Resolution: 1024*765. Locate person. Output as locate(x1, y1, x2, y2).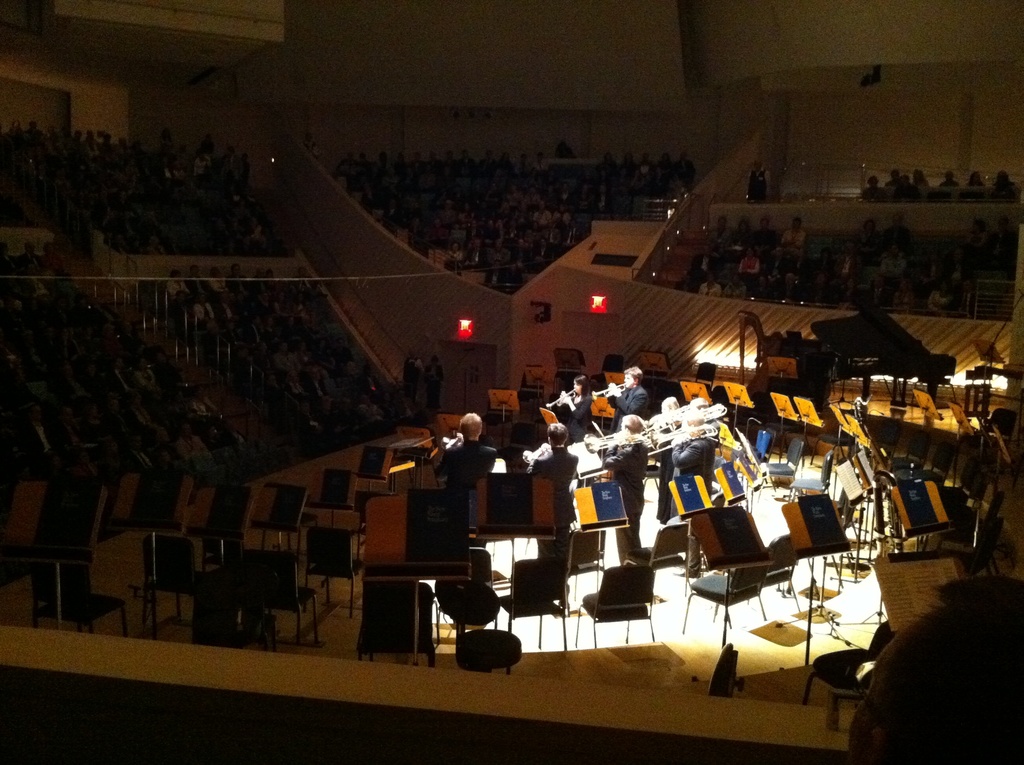
locate(433, 407, 499, 497).
